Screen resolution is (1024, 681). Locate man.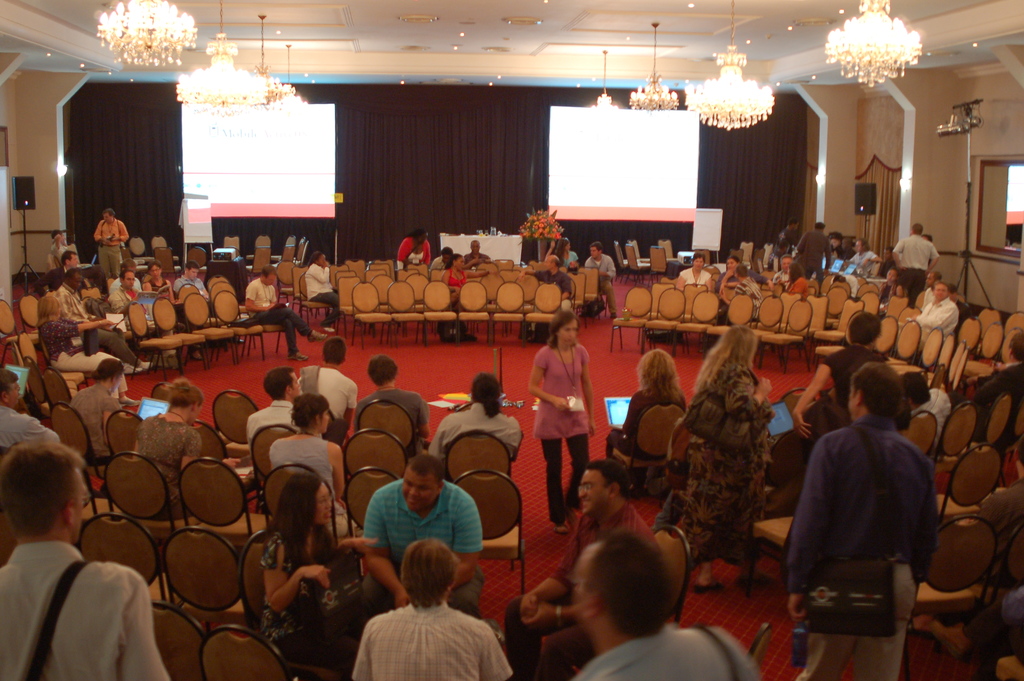
bbox=[789, 354, 957, 659].
